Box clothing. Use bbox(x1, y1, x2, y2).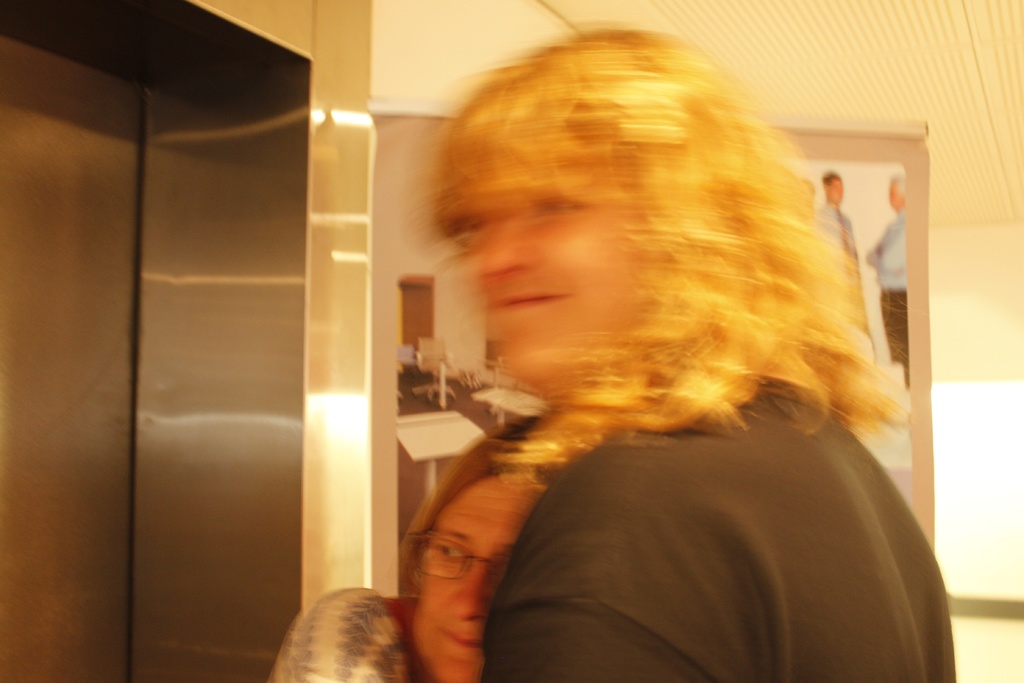
bbox(815, 192, 873, 354).
